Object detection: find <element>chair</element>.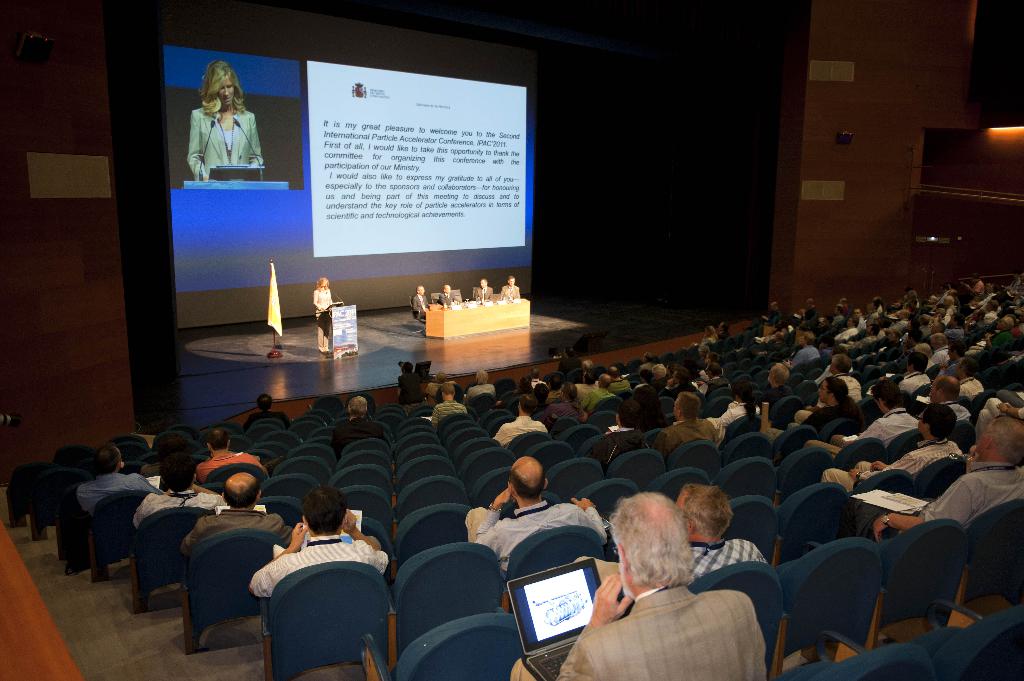
[916,457,965,501].
